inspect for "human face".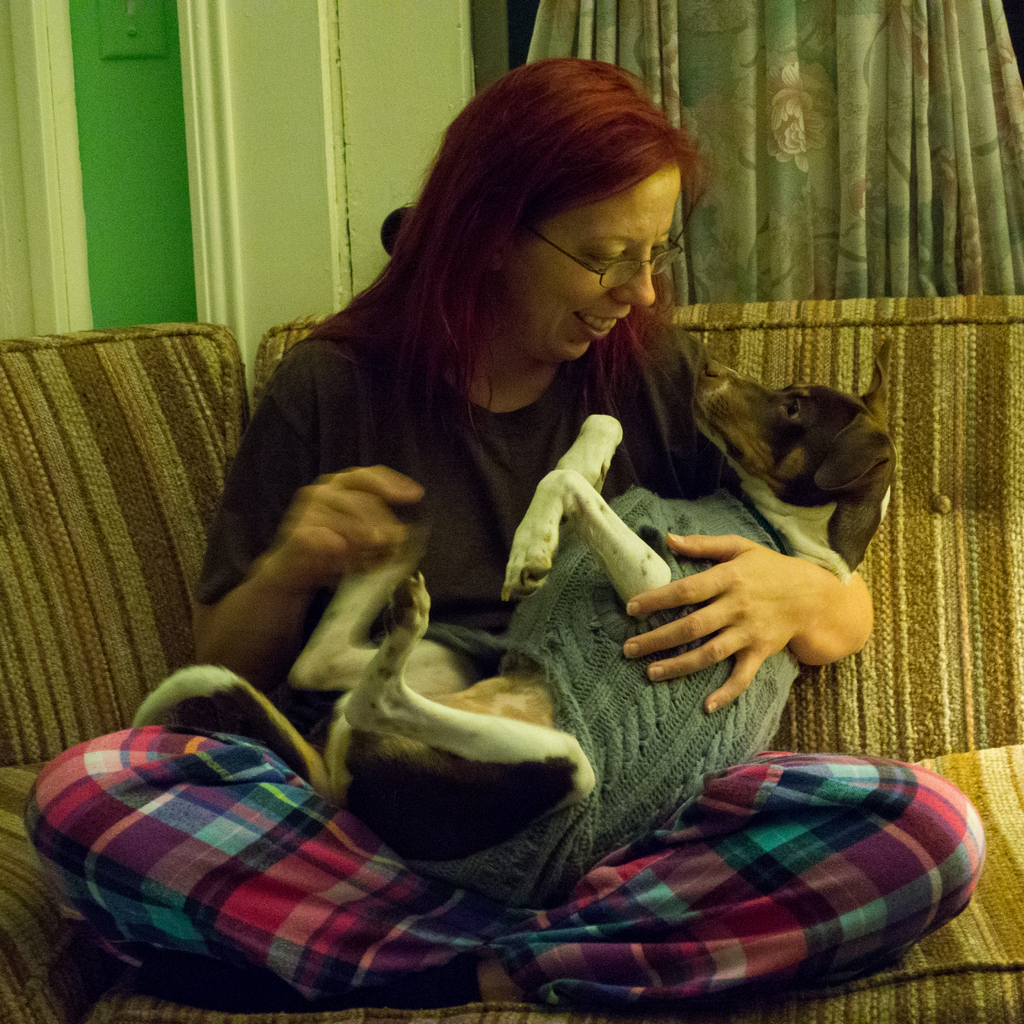
Inspection: <region>516, 157, 679, 363</region>.
